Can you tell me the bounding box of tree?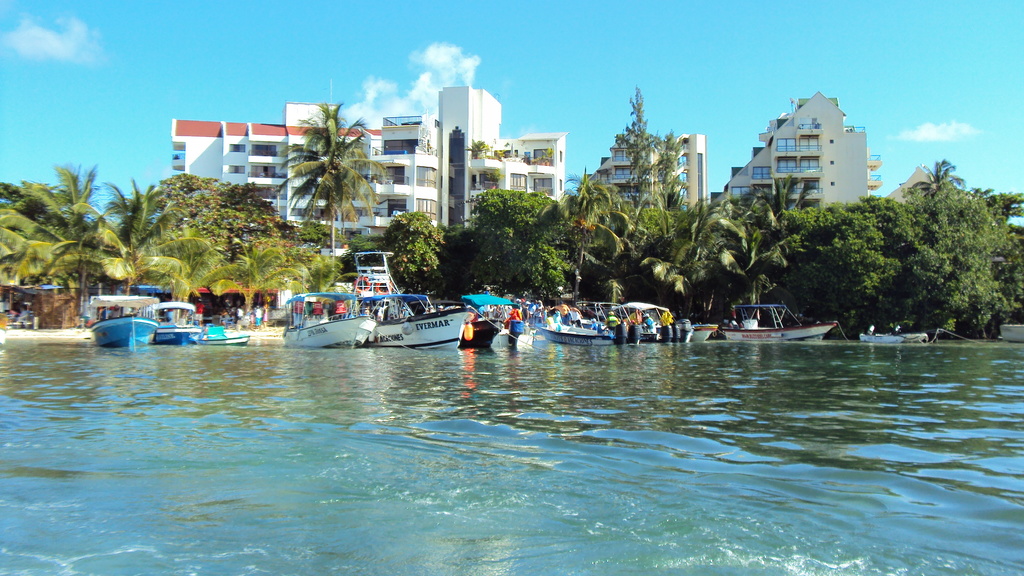
<region>703, 183, 779, 291</region>.
